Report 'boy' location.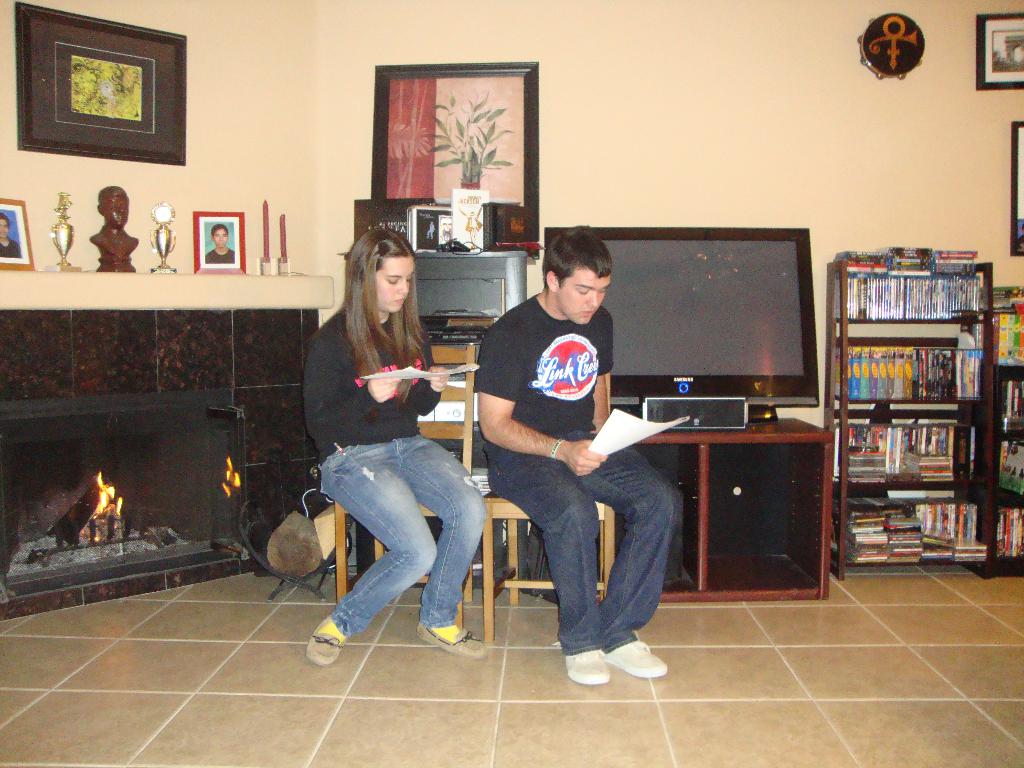
Report: [x1=466, y1=223, x2=689, y2=684].
